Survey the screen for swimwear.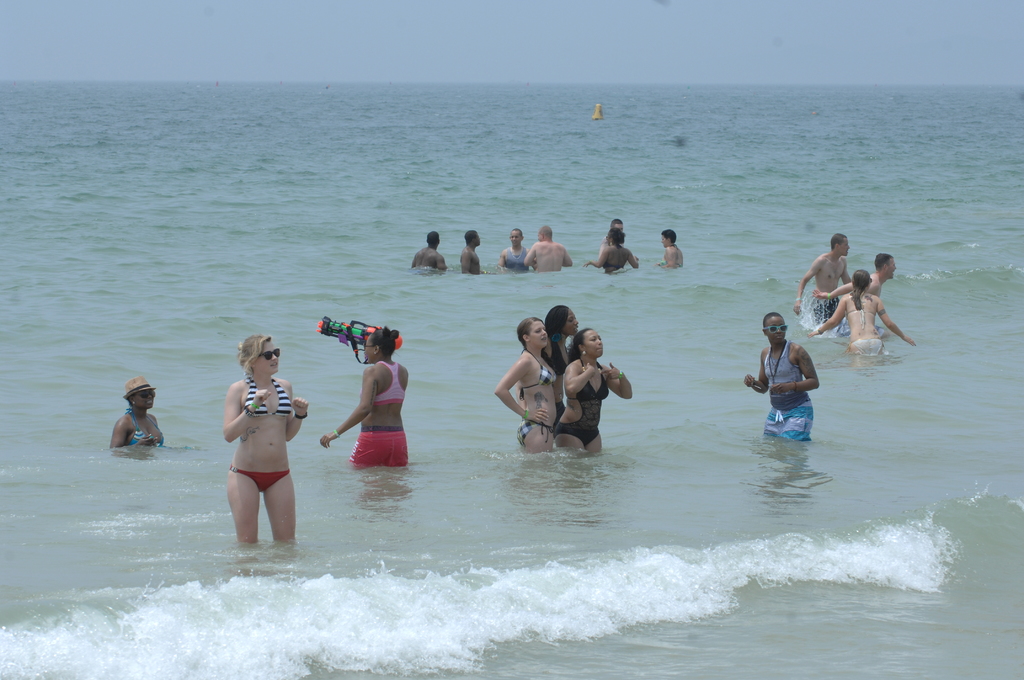
Survey found: l=547, t=345, r=571, b=374.
